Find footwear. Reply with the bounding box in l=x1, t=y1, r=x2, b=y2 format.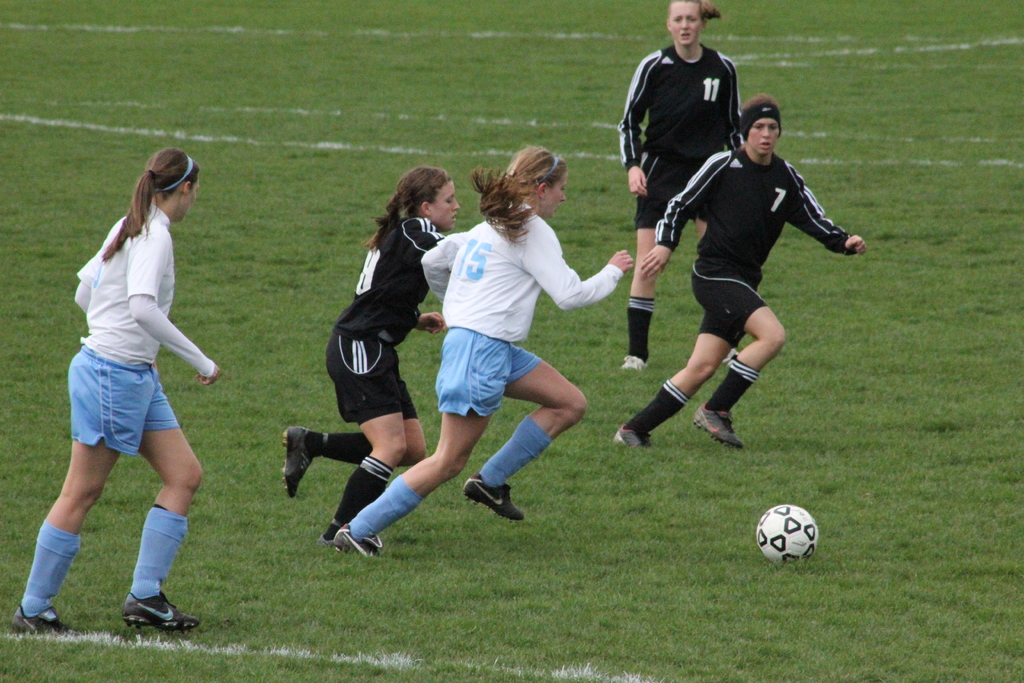
l=10, t=602, r=79, b=634.
